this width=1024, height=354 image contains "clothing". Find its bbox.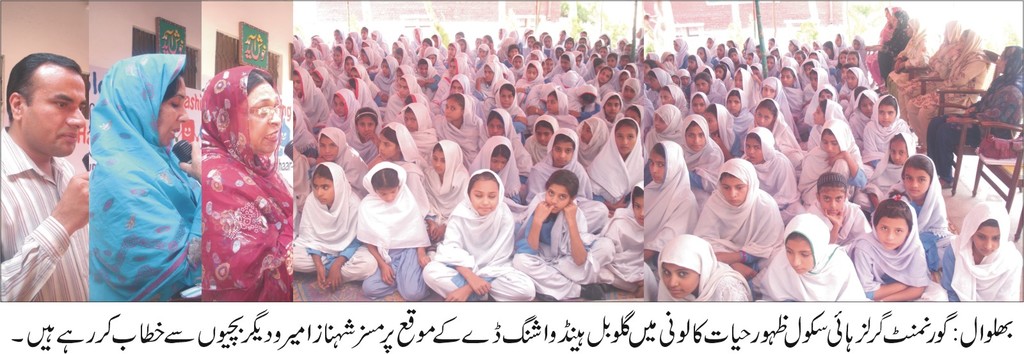
867/3/892/98.
